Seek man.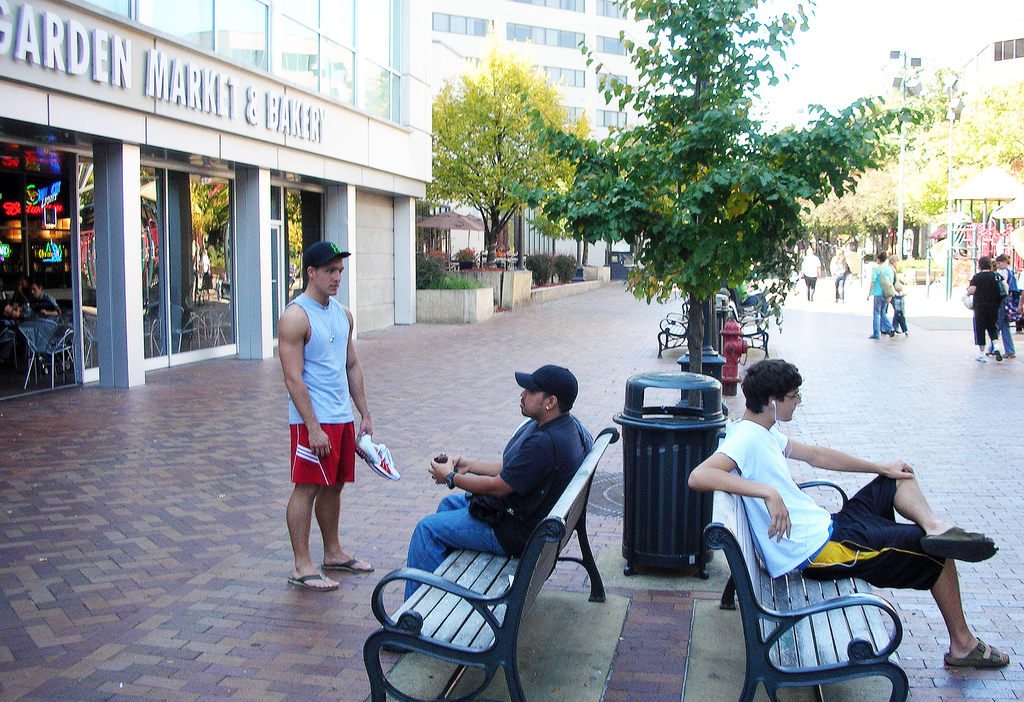
<region>381, 364, 591, 653</region>.
